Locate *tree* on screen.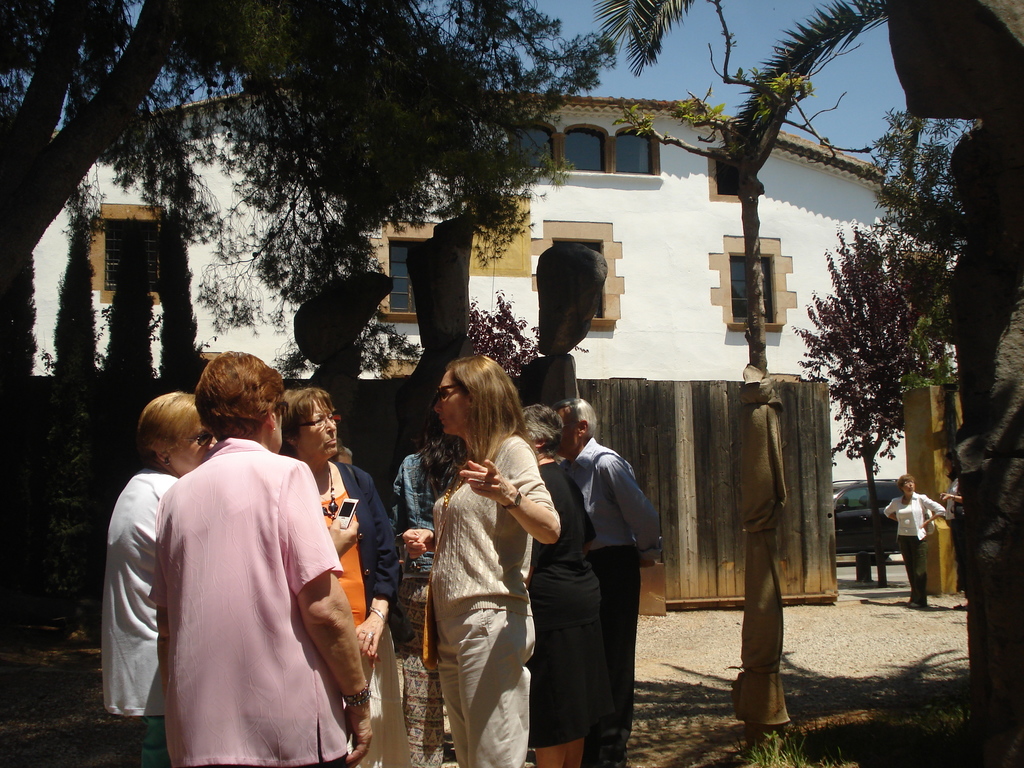
On screen at 786/225/952/586.
